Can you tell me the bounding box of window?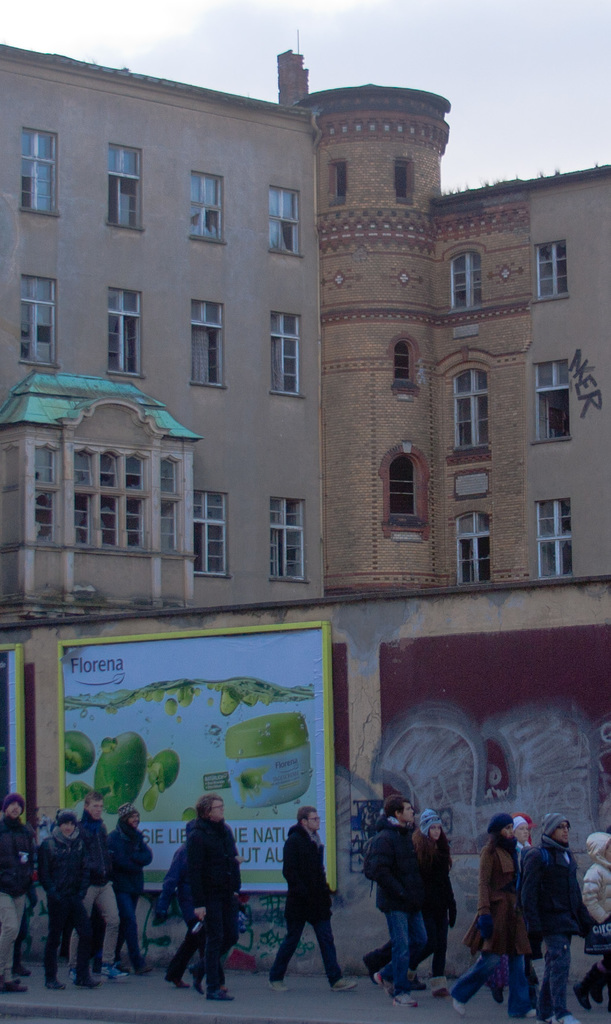
x1=389 y1=455 x2=420 y2=531.
